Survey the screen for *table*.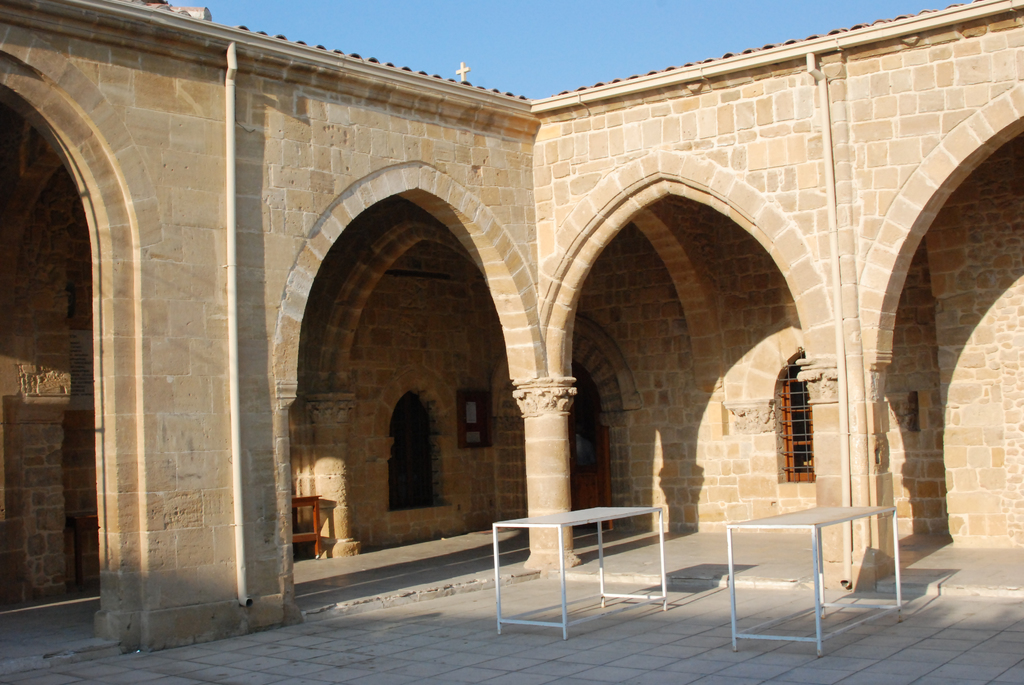
Survey found: 710,507,906,645.
